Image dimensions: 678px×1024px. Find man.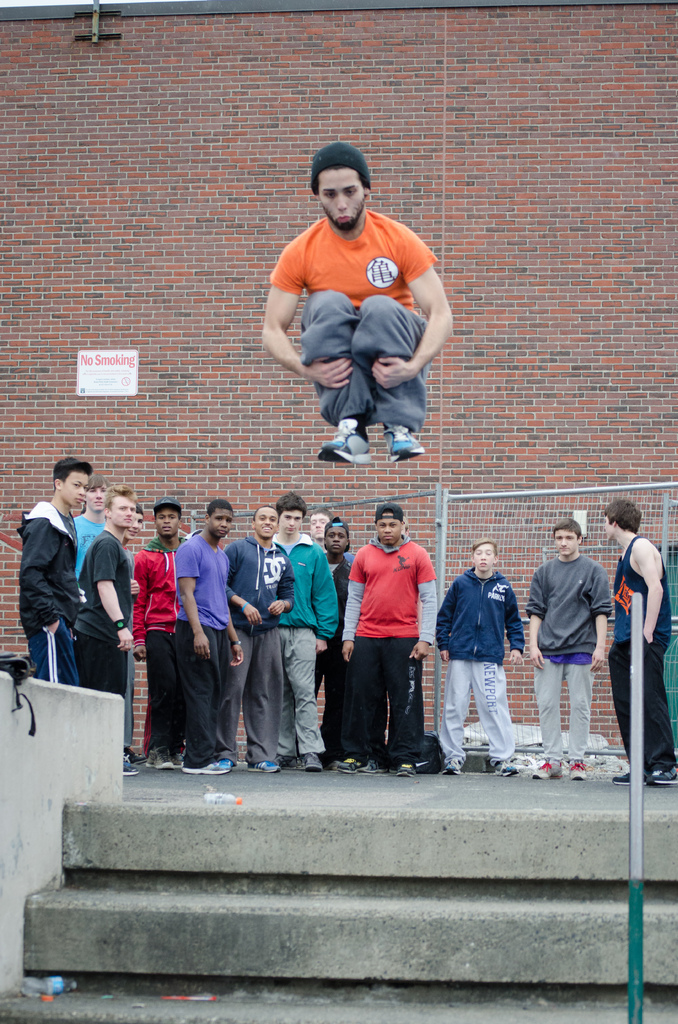
602:500:674:788.
